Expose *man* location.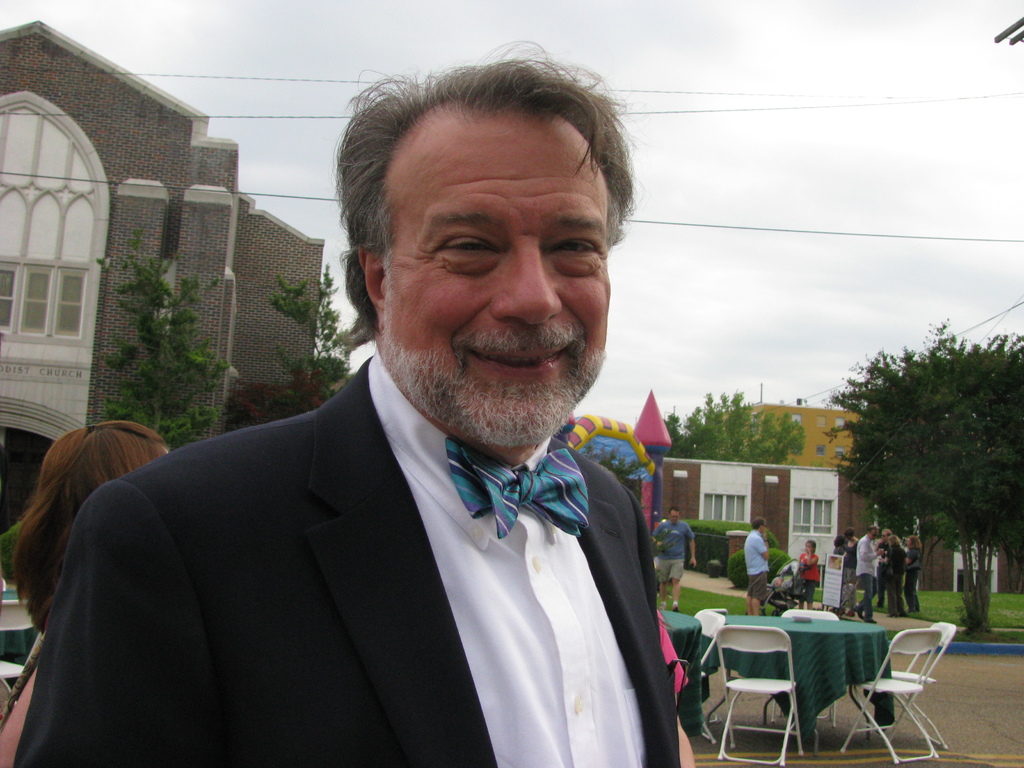
Exposed at bbox=[649, 507, 695, 612].
